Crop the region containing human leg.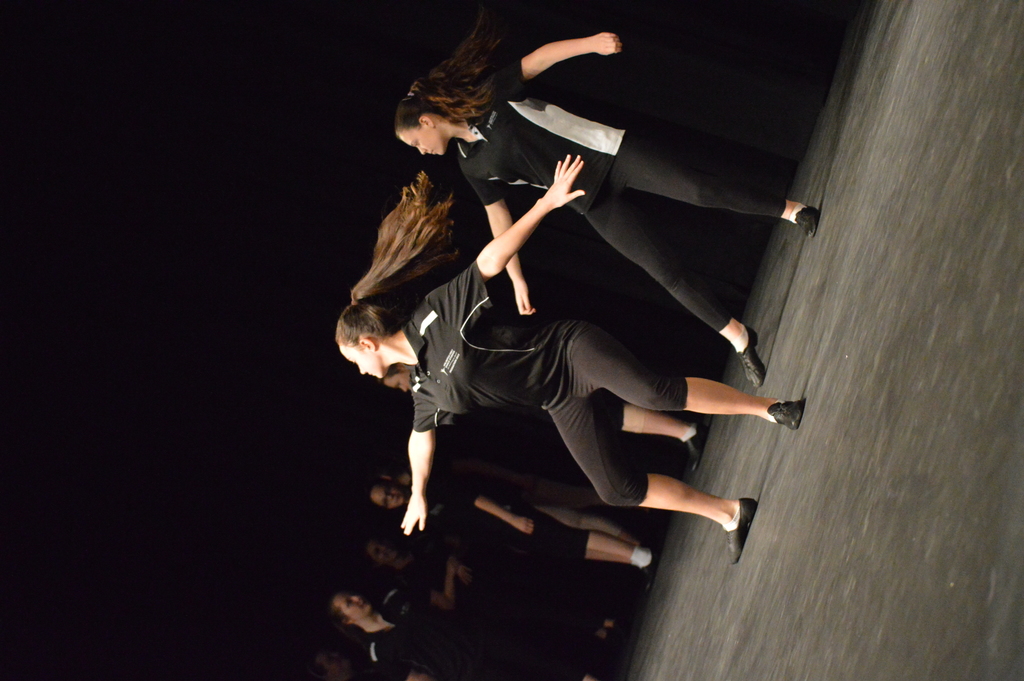
Crop region: [579, 190, 767, 391].
